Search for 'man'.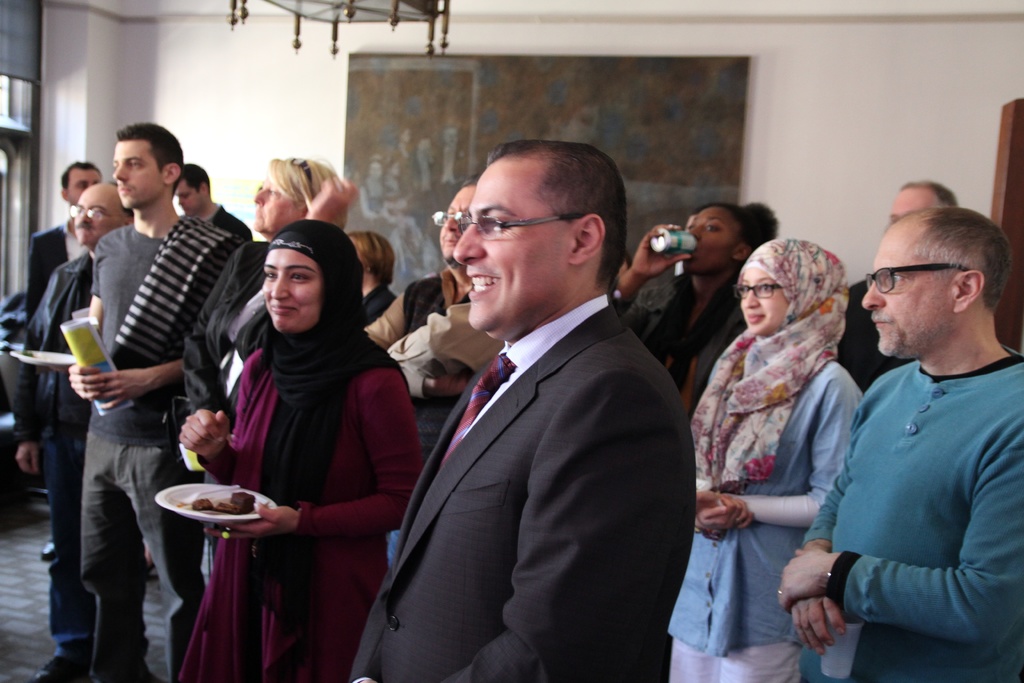
Found at left=172, top=161, right=252, bottom=242.
